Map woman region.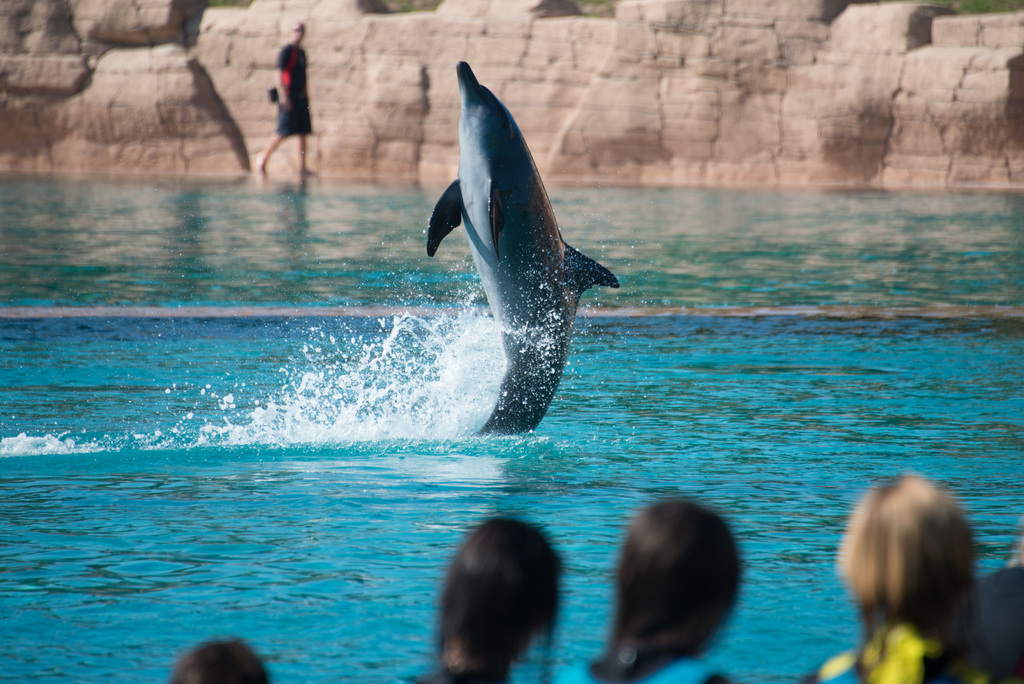
Mapped to <region>171, 637, 269, 683</region>.
